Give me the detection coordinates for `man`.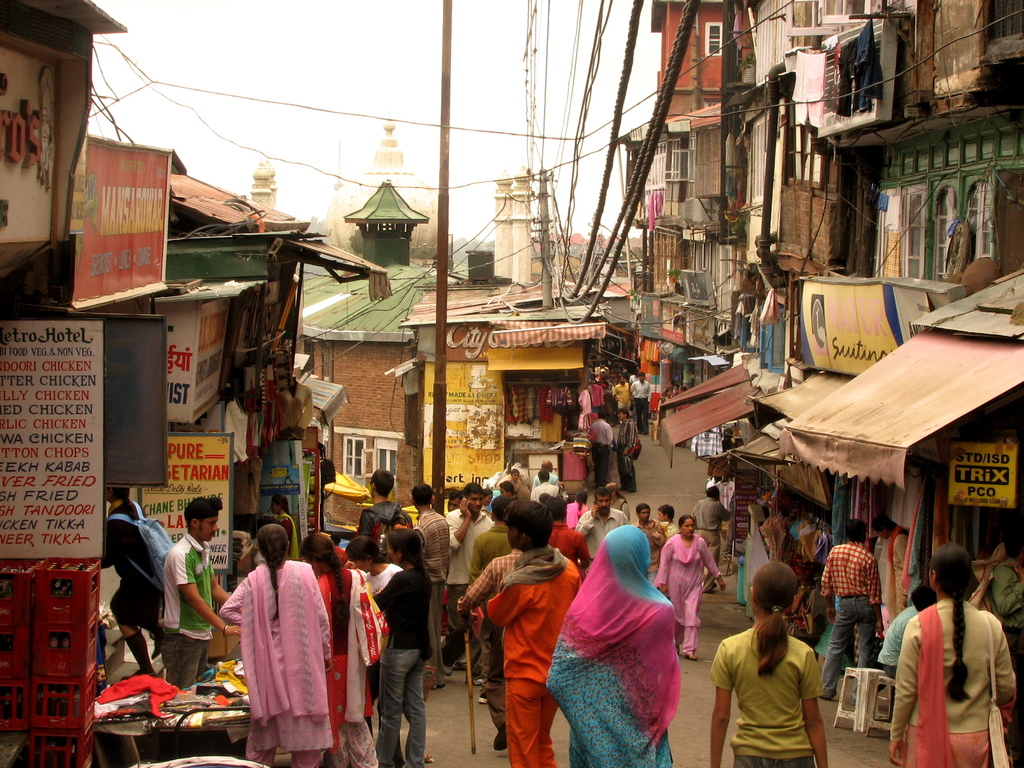
[630,504,664,584].
